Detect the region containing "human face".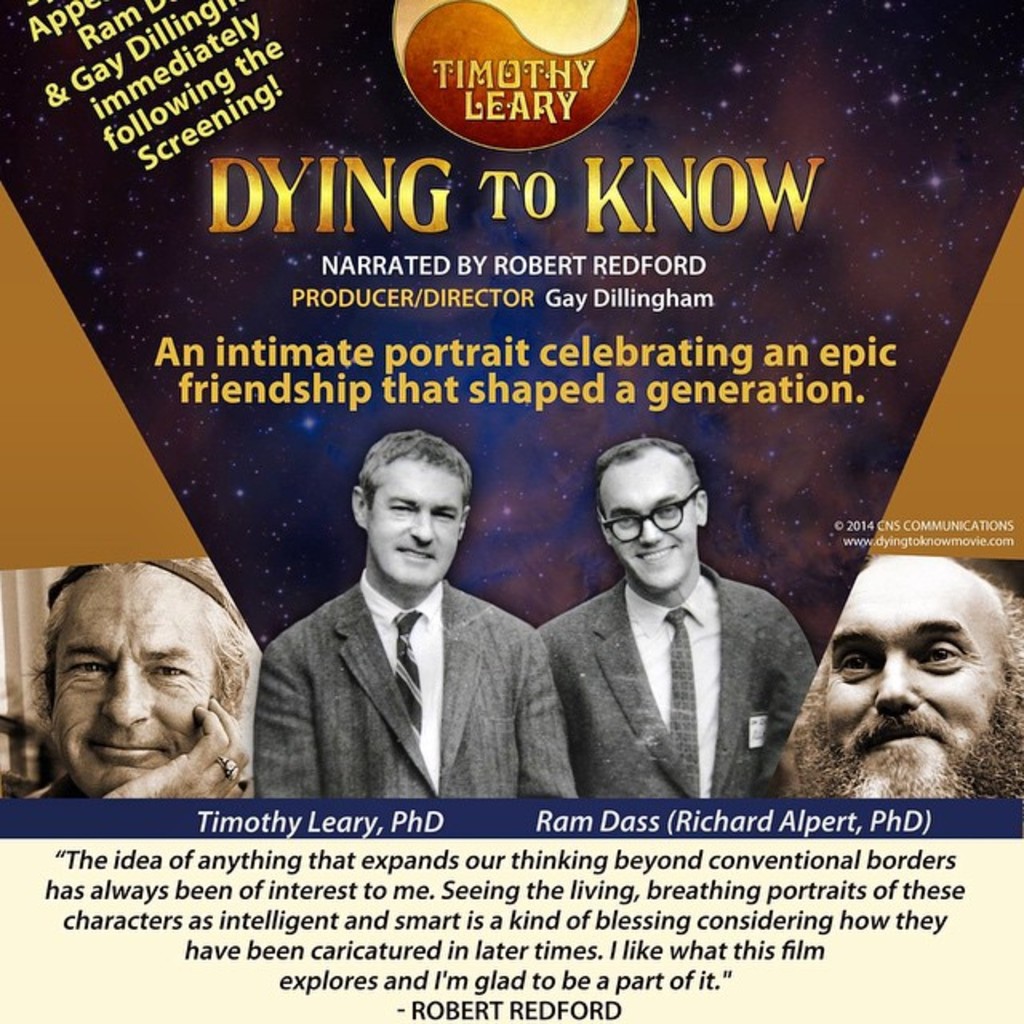
locate(595, 448, 696, 589).
